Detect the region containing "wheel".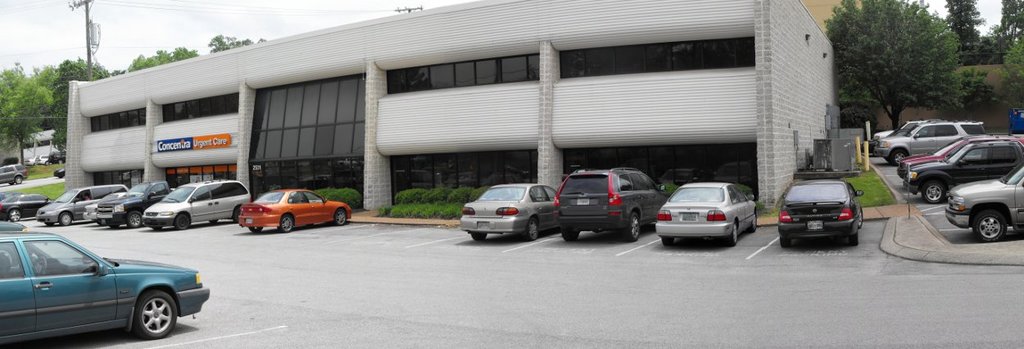
780/235/791/248.
